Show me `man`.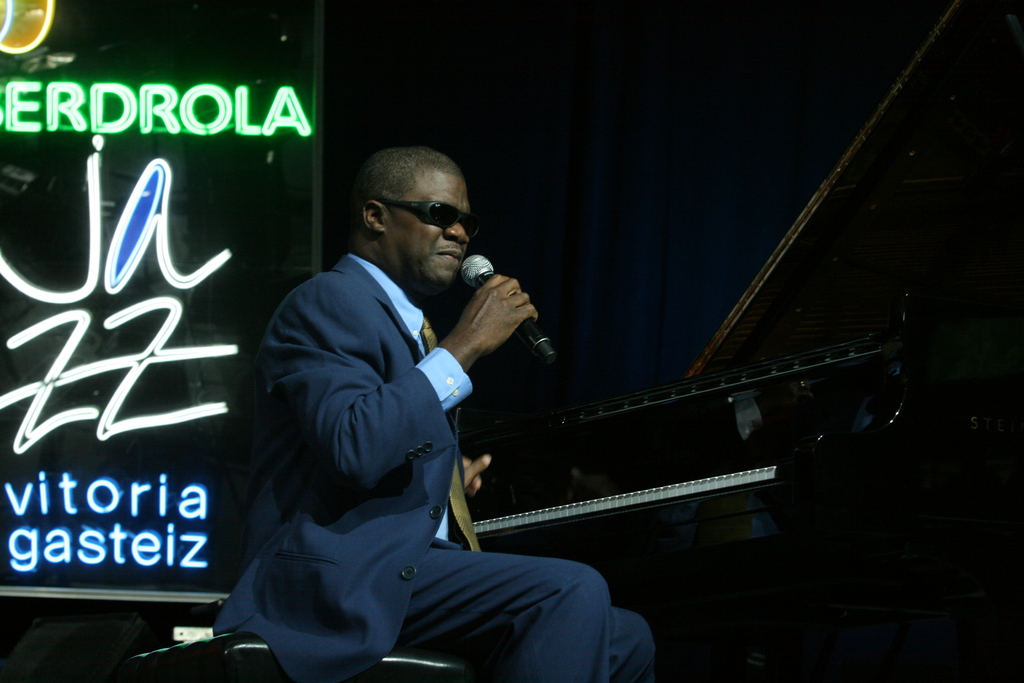
`man` is here: [218,140,593,674].
